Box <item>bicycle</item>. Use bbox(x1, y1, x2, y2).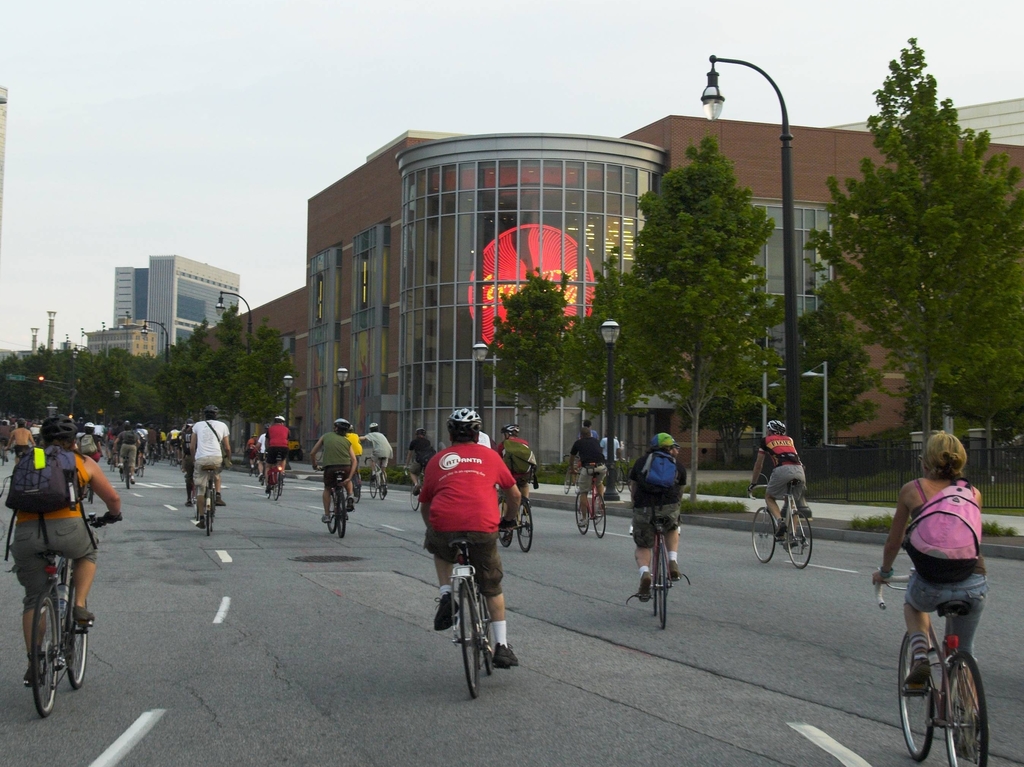
bbox(405, 451, 429, 517).
